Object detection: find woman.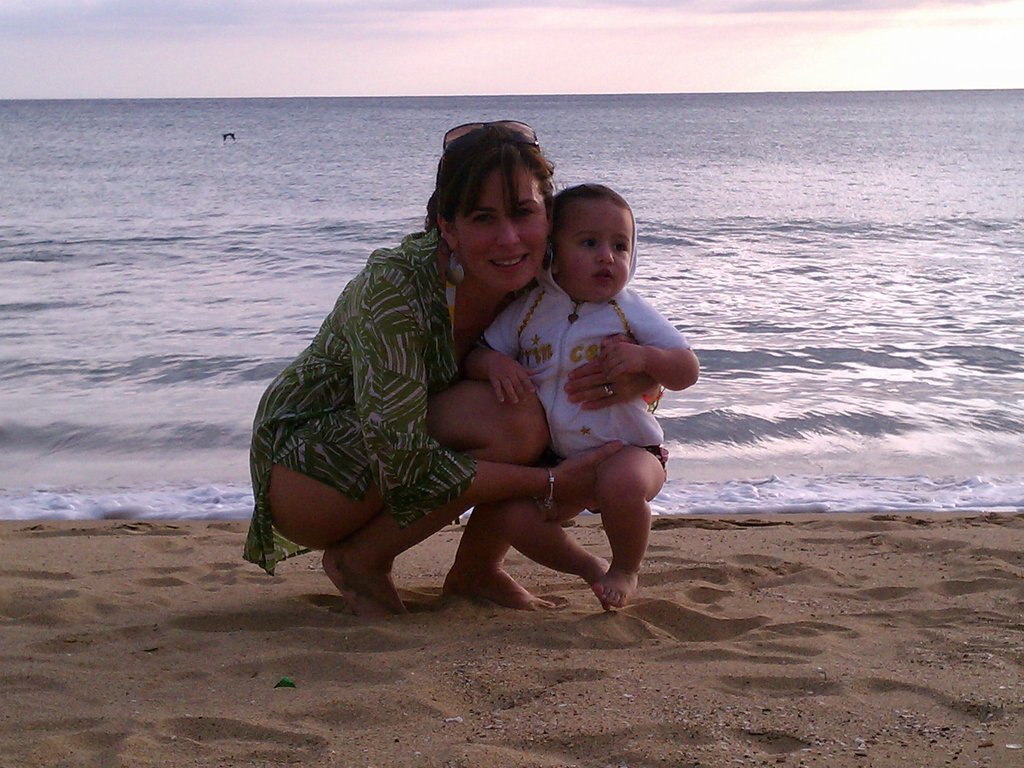
246,123,673,613.
